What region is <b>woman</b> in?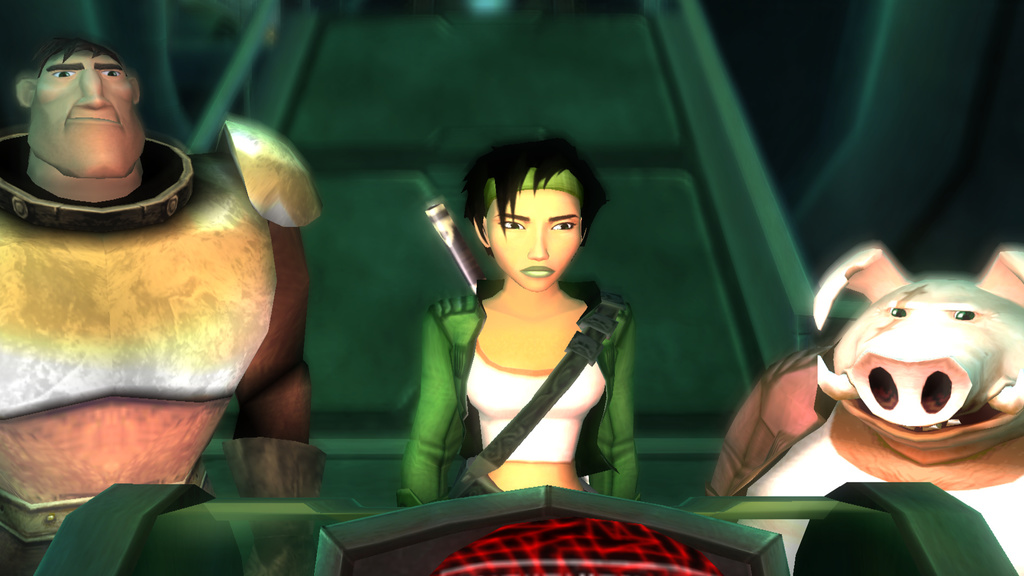
box=[394, 135, 639, 503].
